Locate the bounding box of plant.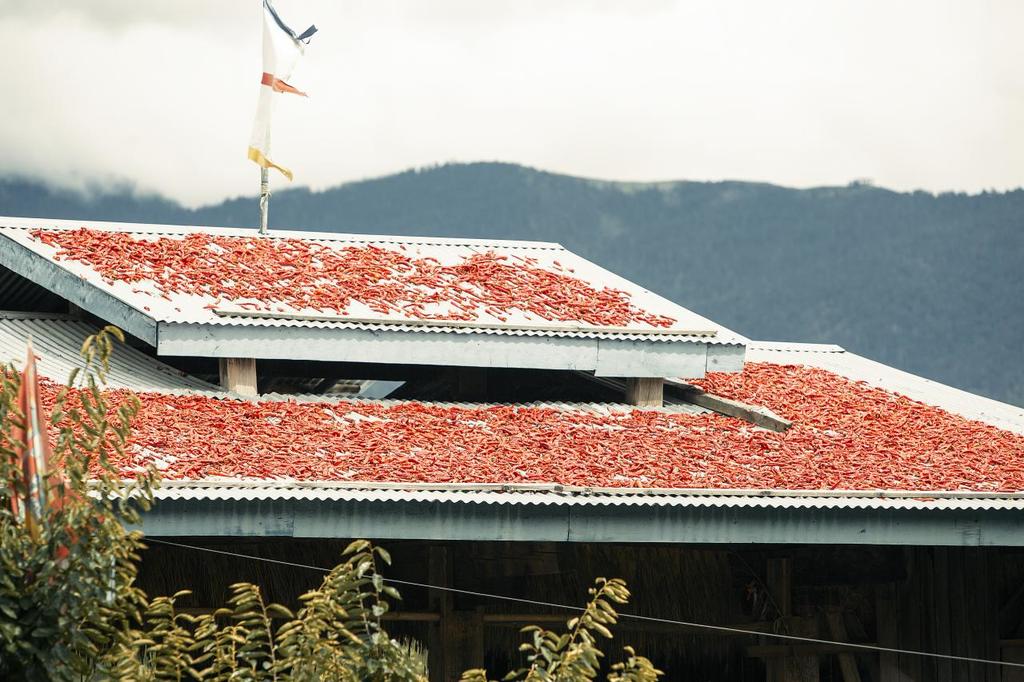
Bounding box: [x1=0, y1=314, x2=151, y2=681].
